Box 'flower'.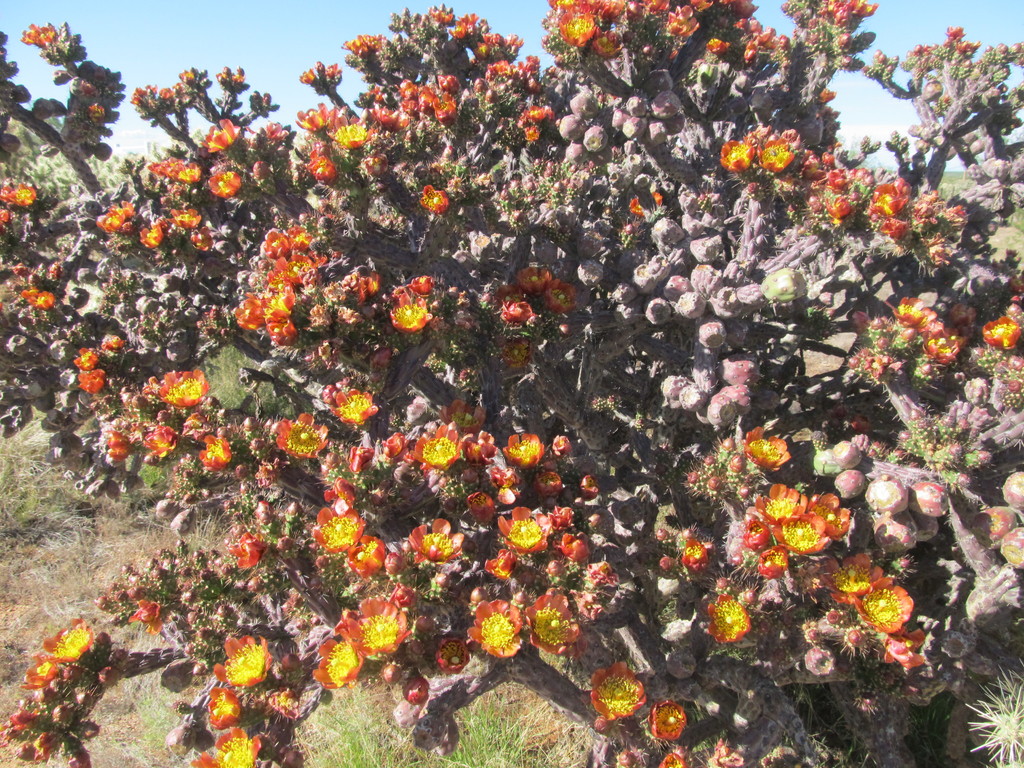
<region>922, 324, 964, 365</region>.
